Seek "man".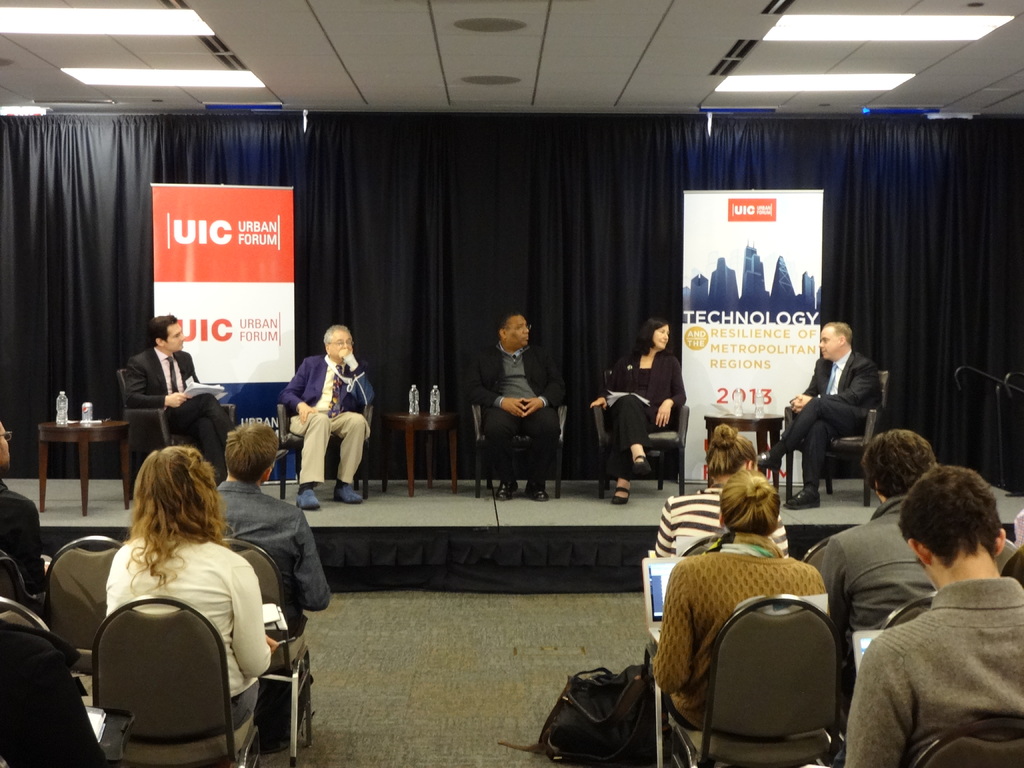
left=123, top=314, right=238, bottom=482.
